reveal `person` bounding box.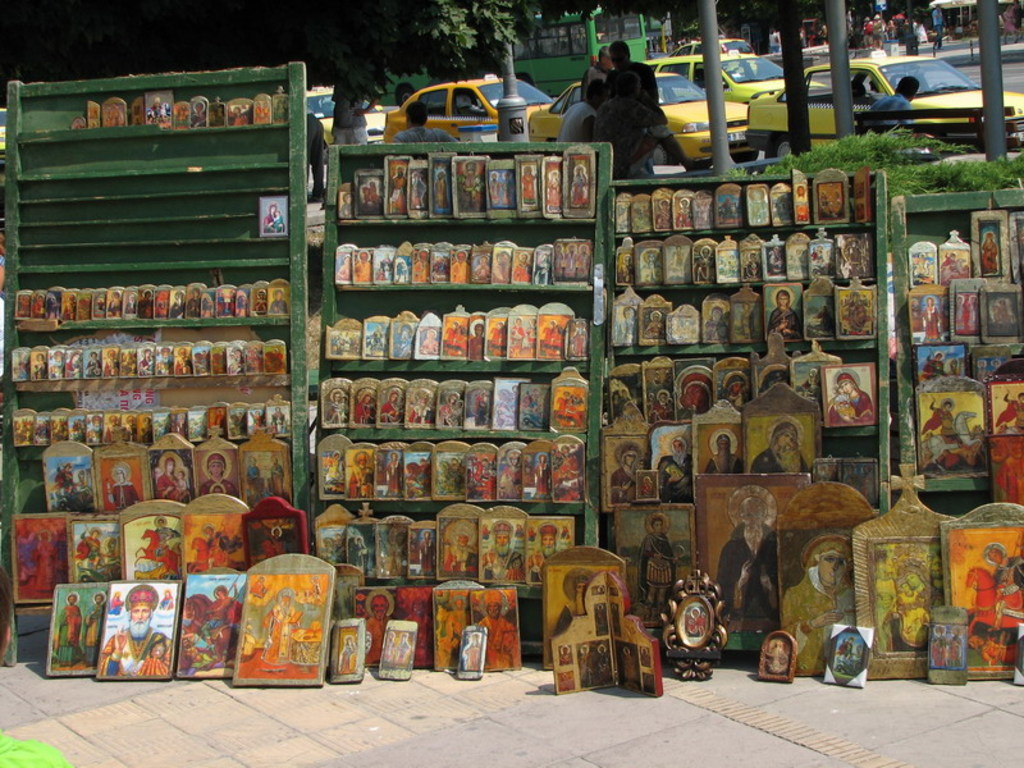
Revealed: crop(594, 643, 608, 684).
